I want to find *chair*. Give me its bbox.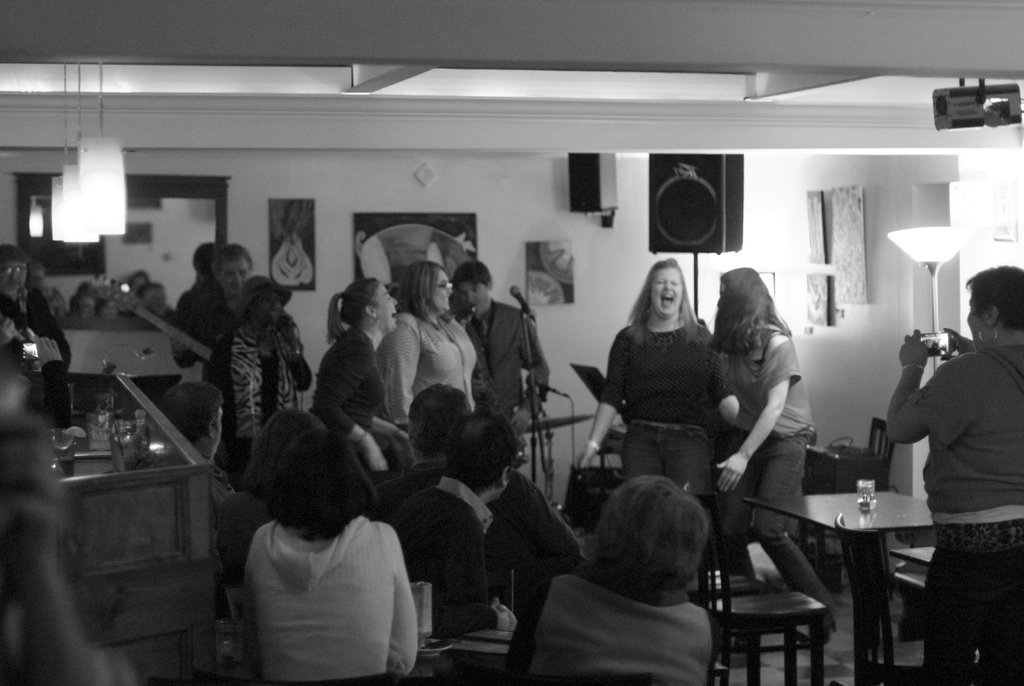
bbox=[681, 480, 834, 685].
